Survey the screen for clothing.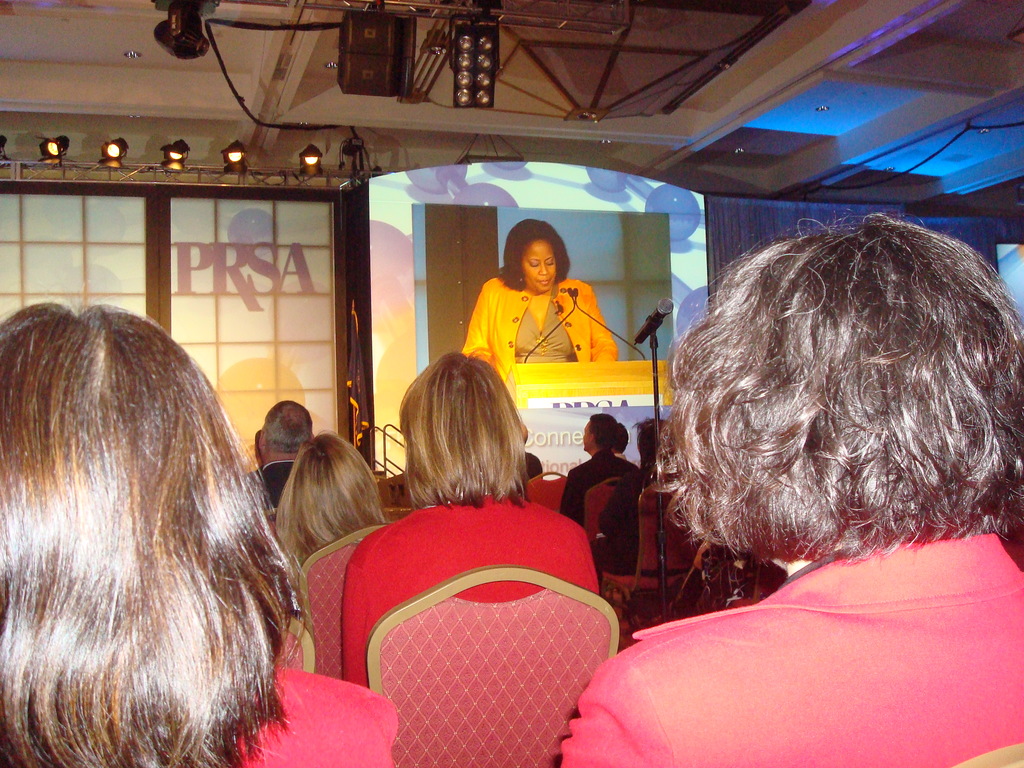
Survey found: x1=332 y1=500 x2=616 y2=698.
